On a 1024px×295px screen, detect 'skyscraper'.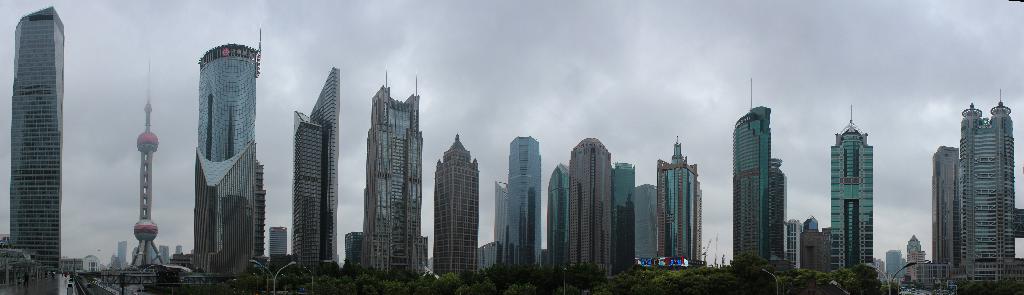
region(659, 134, 698, 266).
